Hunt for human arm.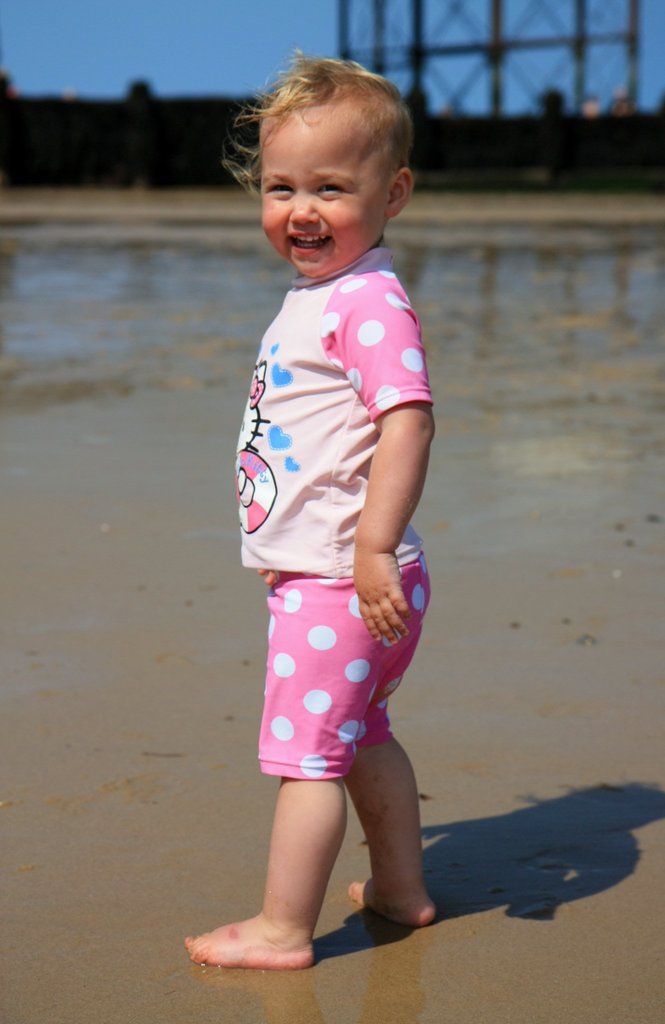
Hunted down at crop(354, 351, 443, 616).
